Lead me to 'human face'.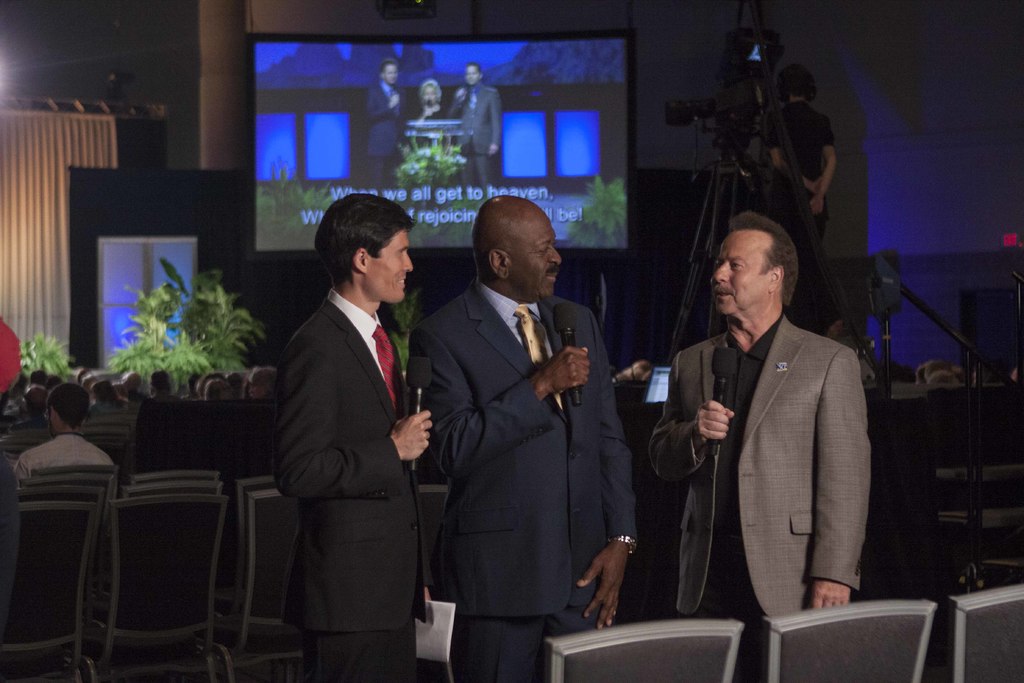
Lead to (466,62,479,83).
